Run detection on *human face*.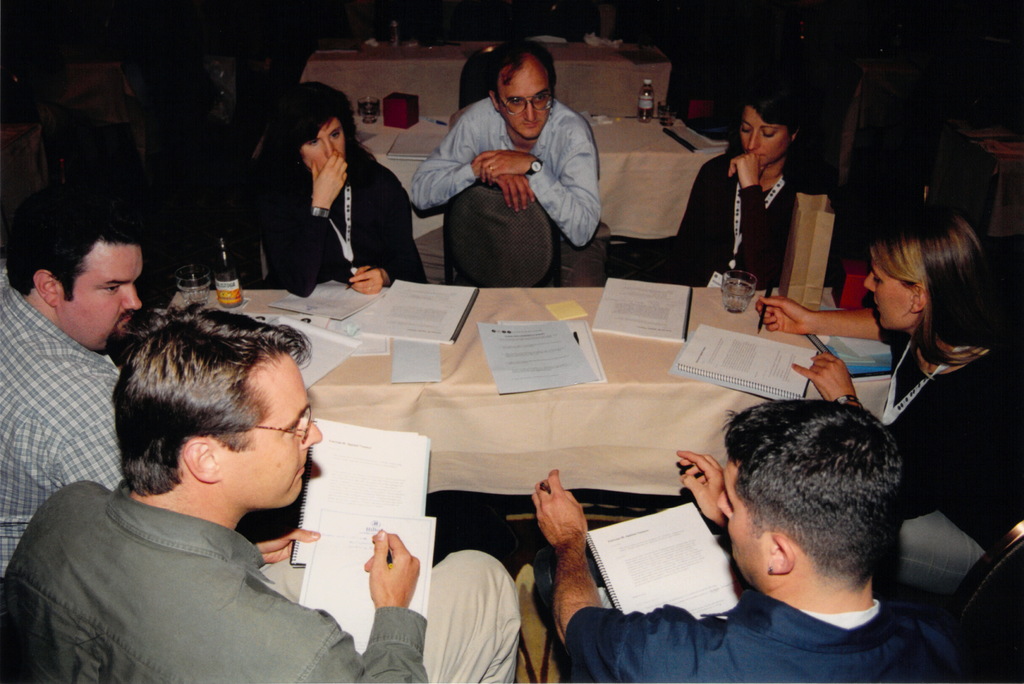
Result: region(733, 98, 790, 163).
